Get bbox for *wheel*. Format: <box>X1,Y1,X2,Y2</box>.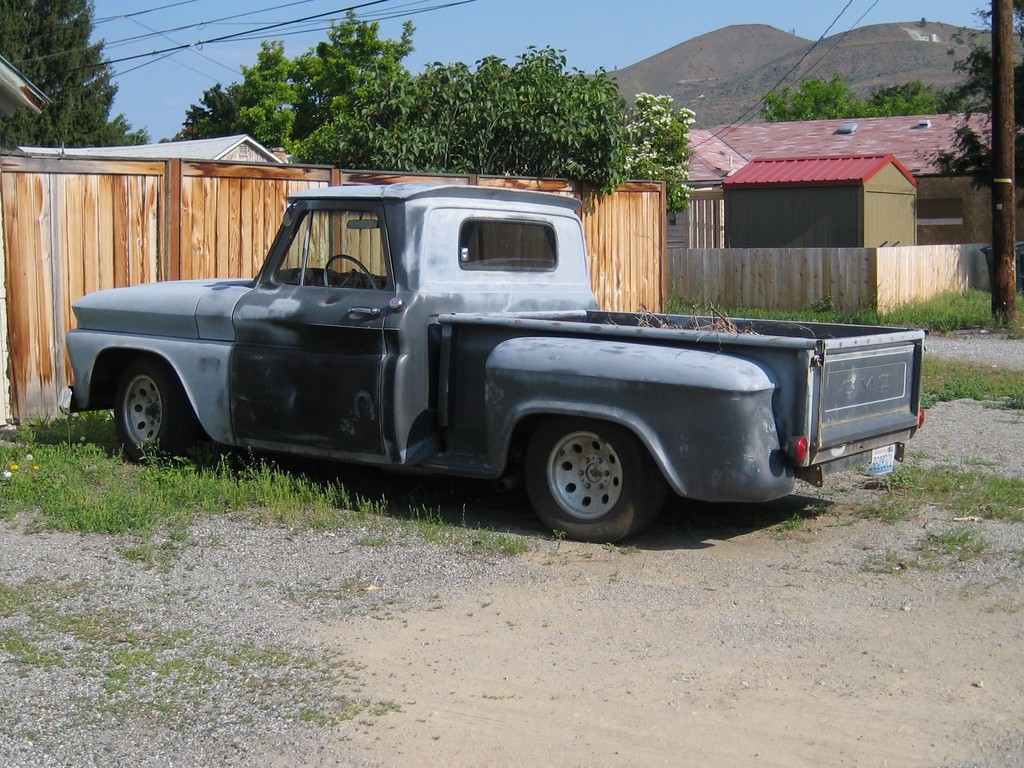
<box>322,253,381,294</box>.
